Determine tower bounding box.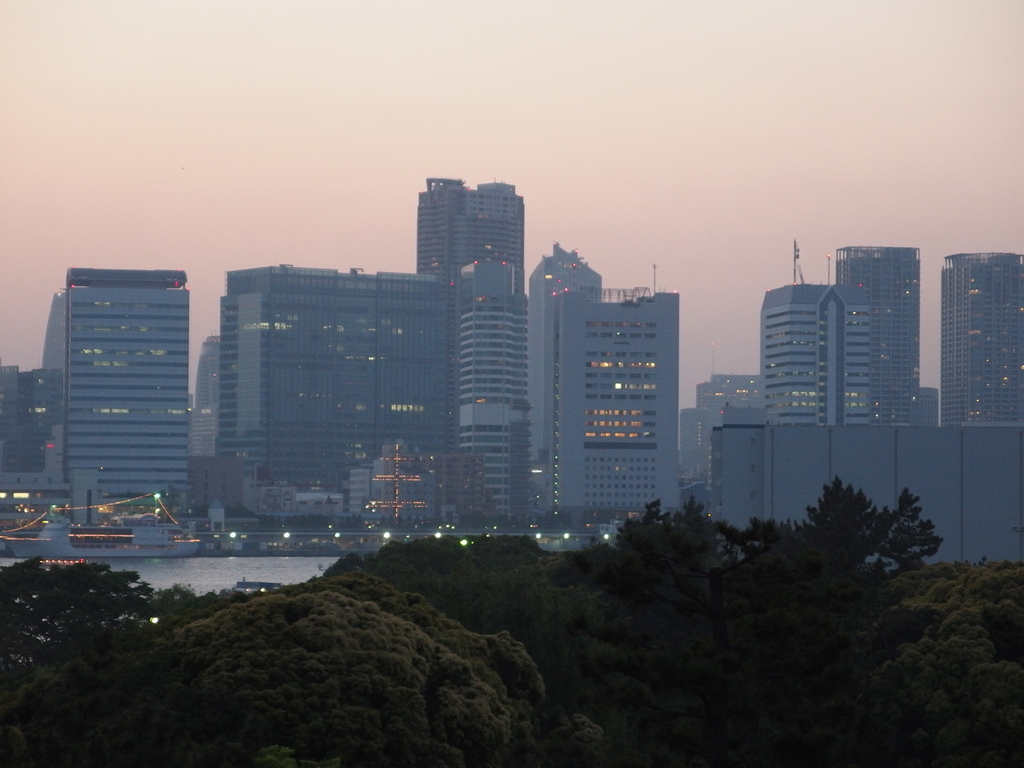
Determined: box=[767, 243, 866, 429].
